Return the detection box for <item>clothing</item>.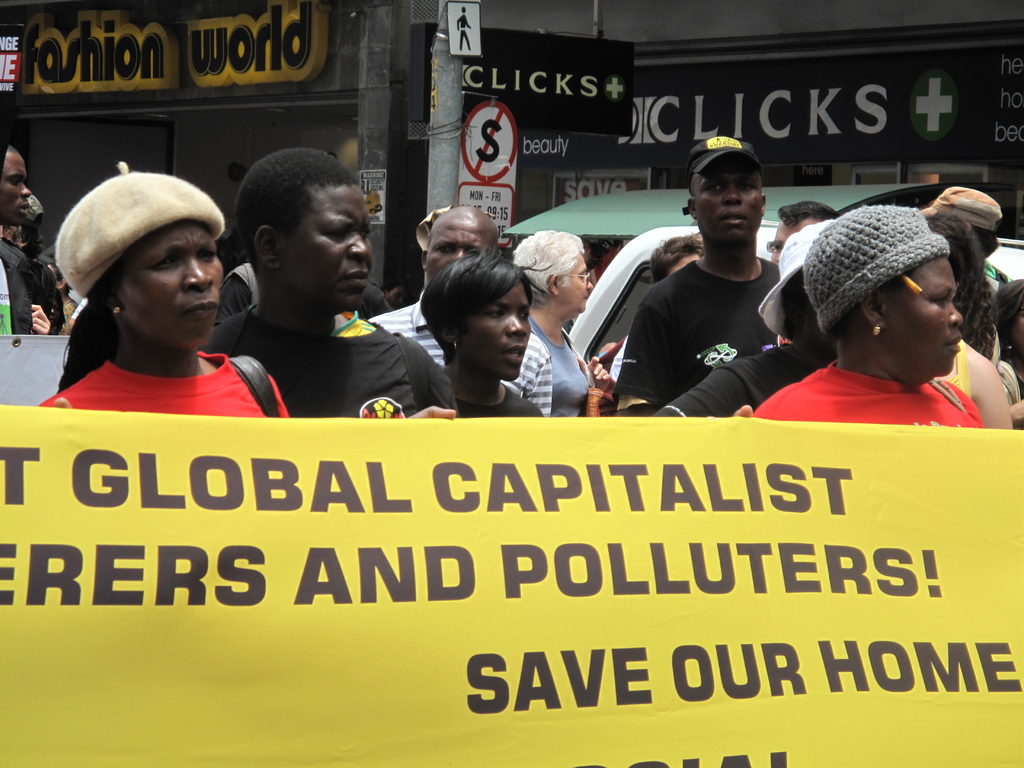
<box>531,315,594,413</box>.
